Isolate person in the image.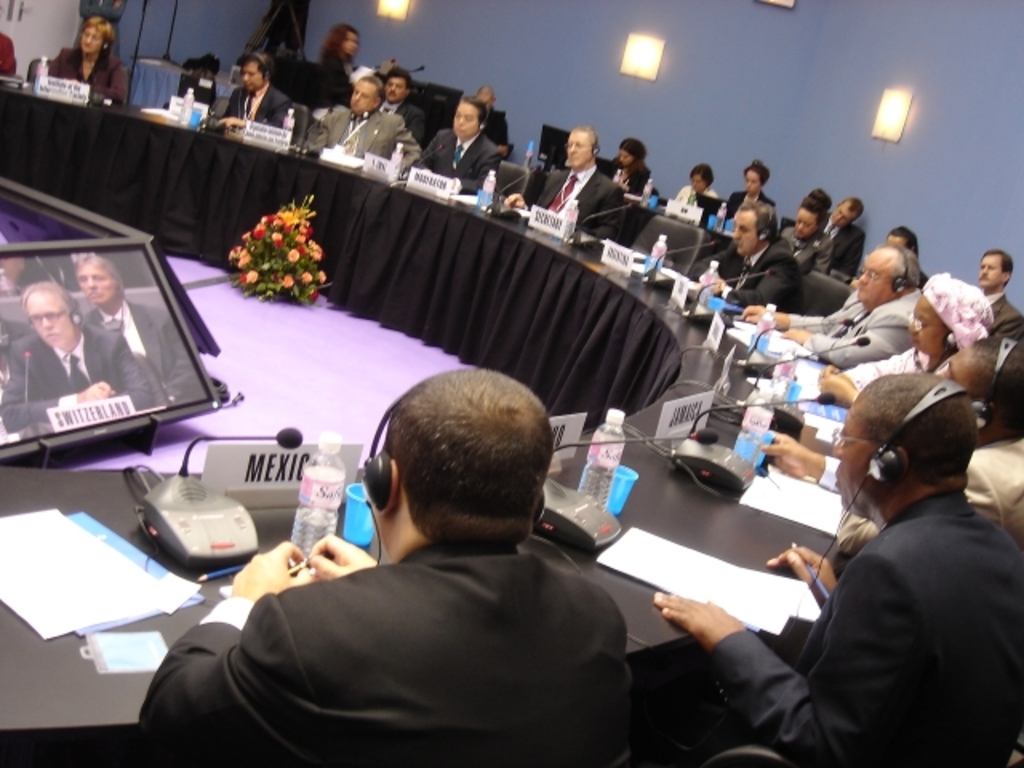
Isolated region: 651,368,1022,766.
